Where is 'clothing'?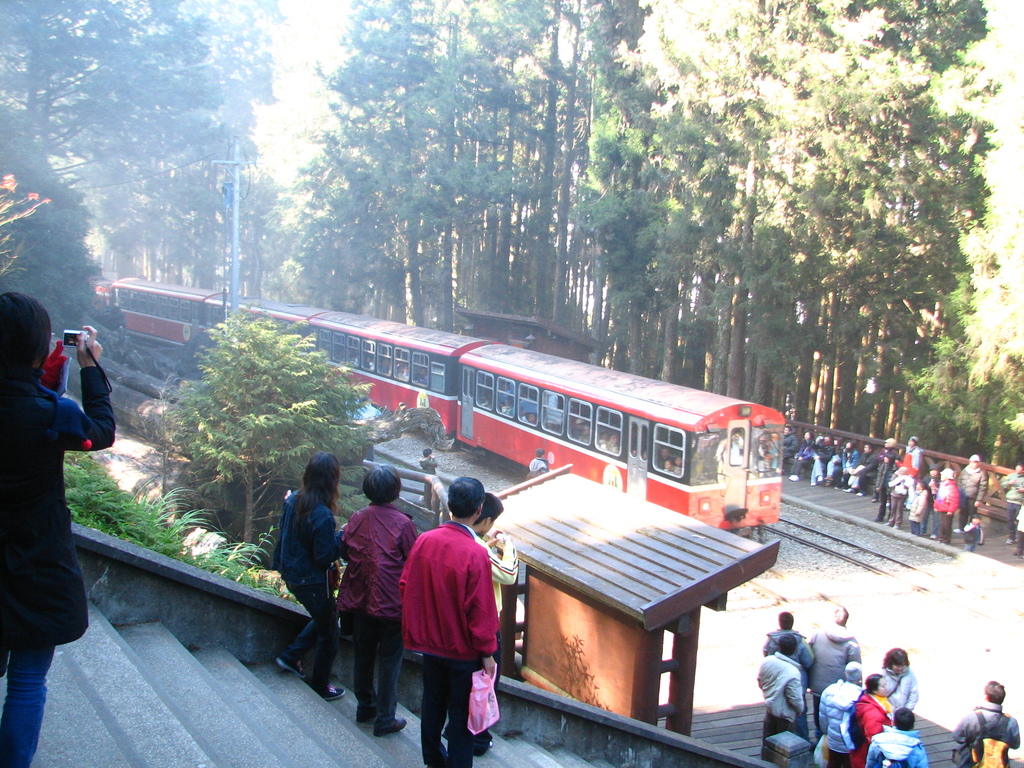
box=[997, 468, 1023, 532].
